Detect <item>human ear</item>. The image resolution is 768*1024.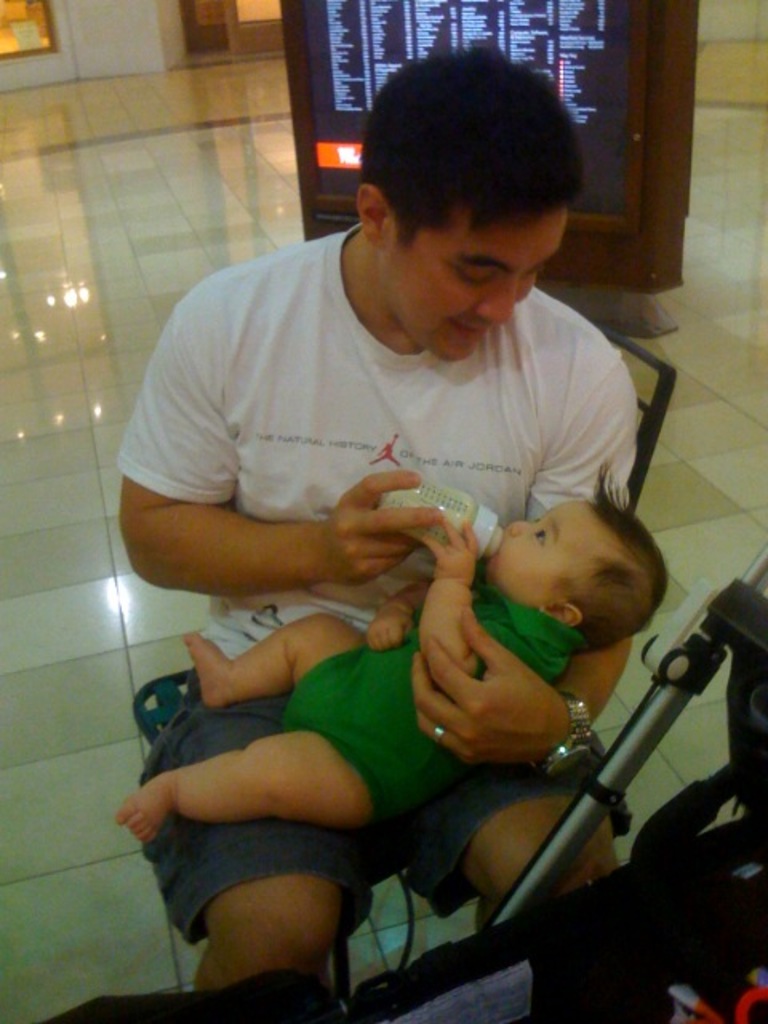
locate(542, 602, 579, 627).
